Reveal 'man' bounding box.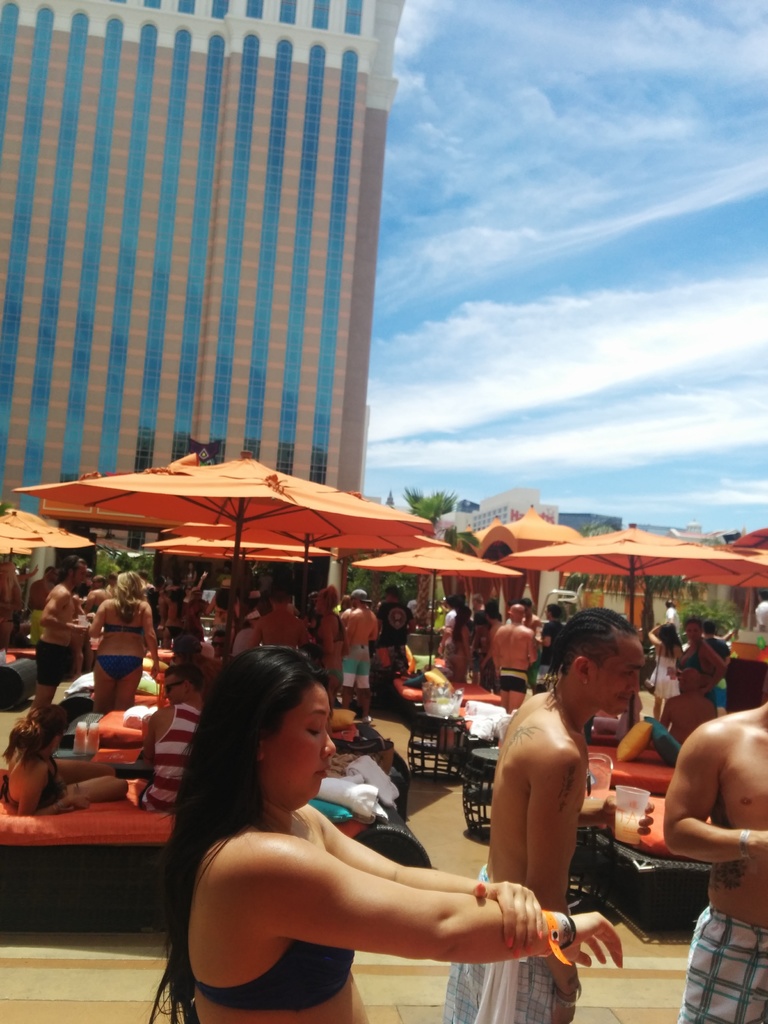
Revealed: bbox=(23, 564, 56, 618).
